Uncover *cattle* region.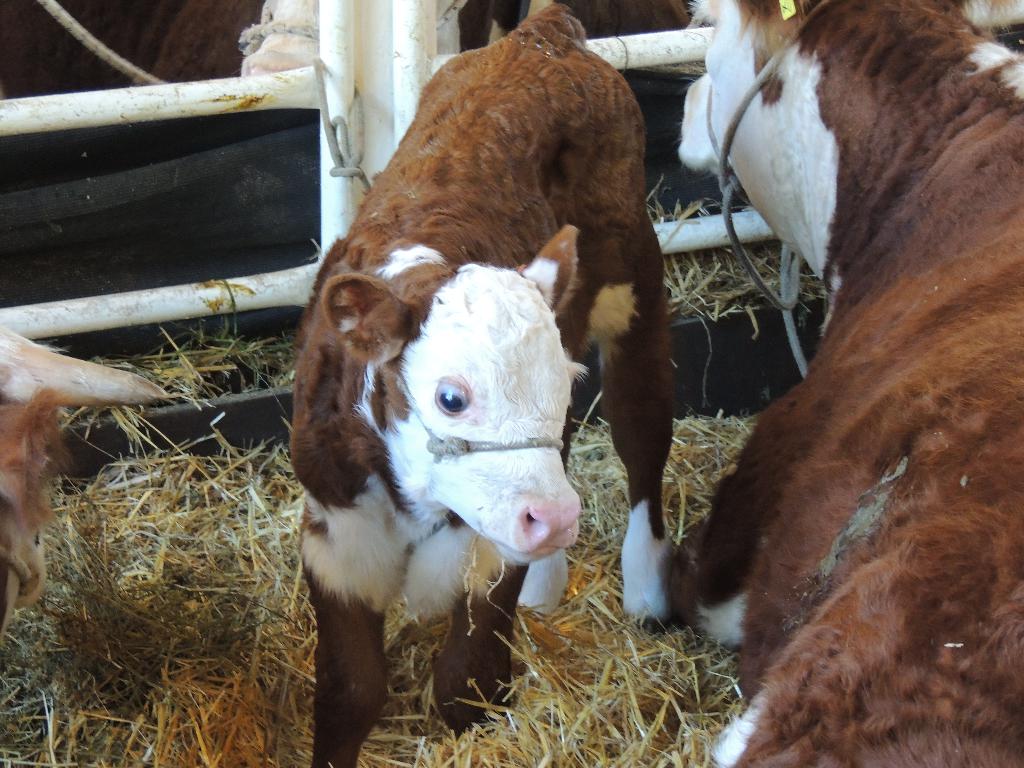
Uncovered: x1=0 y1=321 x2=161 y2=644.
